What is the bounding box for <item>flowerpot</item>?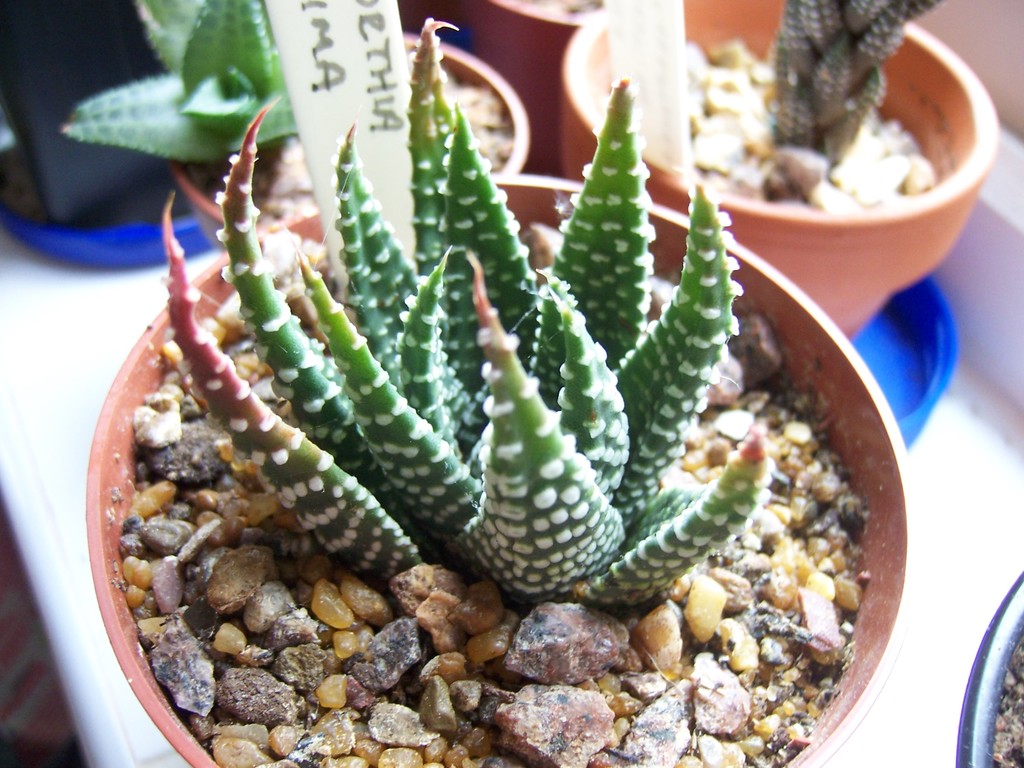
[left=476, top=0, right=578, bottom=168].
